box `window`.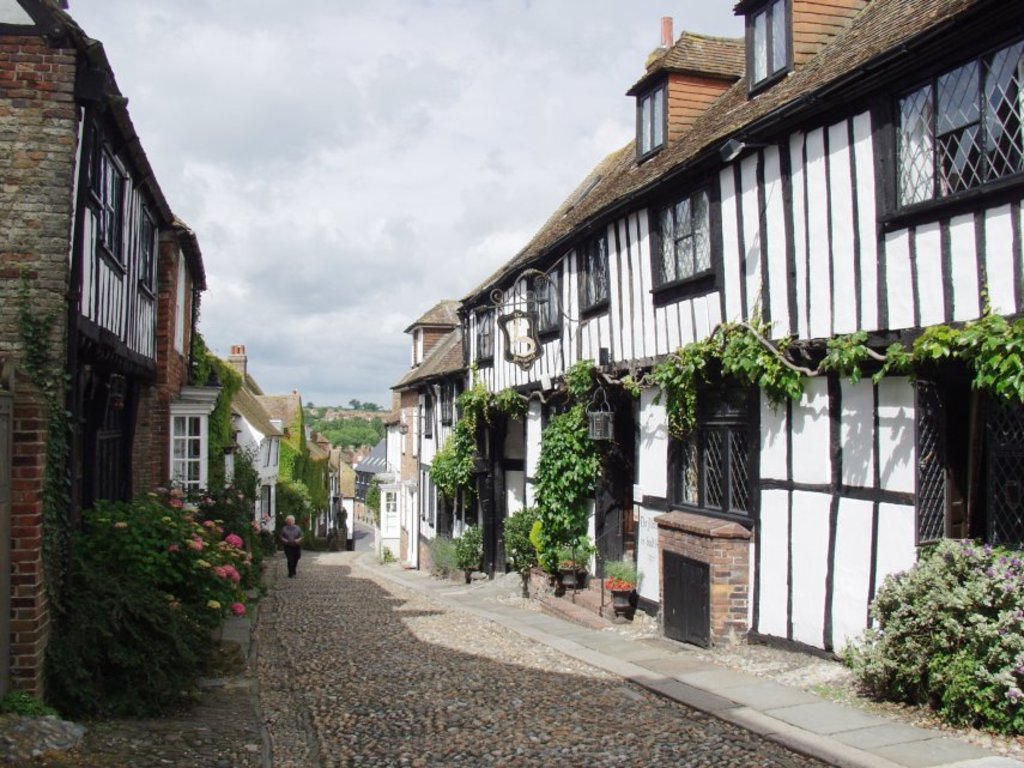
{"left": 879, "top": 32, "right": 1023, "bottom": 224}.
